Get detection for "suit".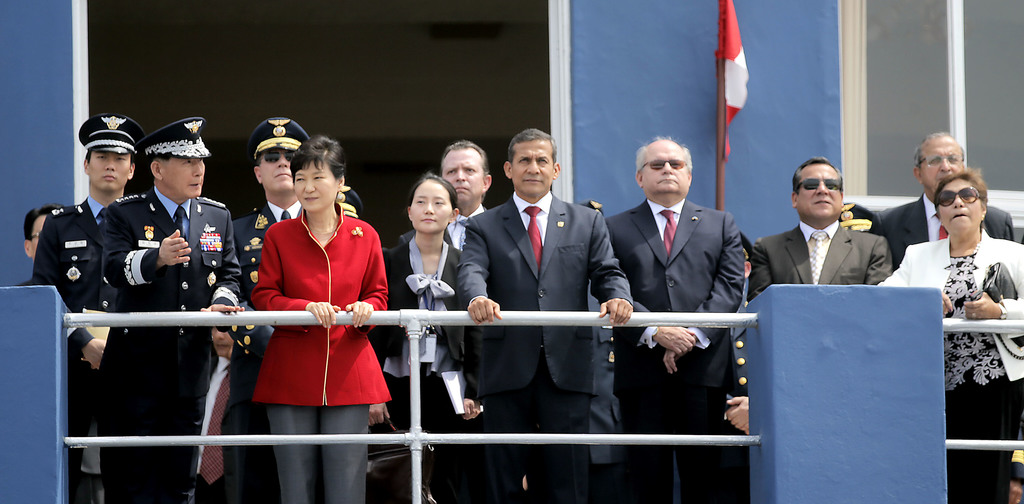
Detection: 99:183:239:503.
